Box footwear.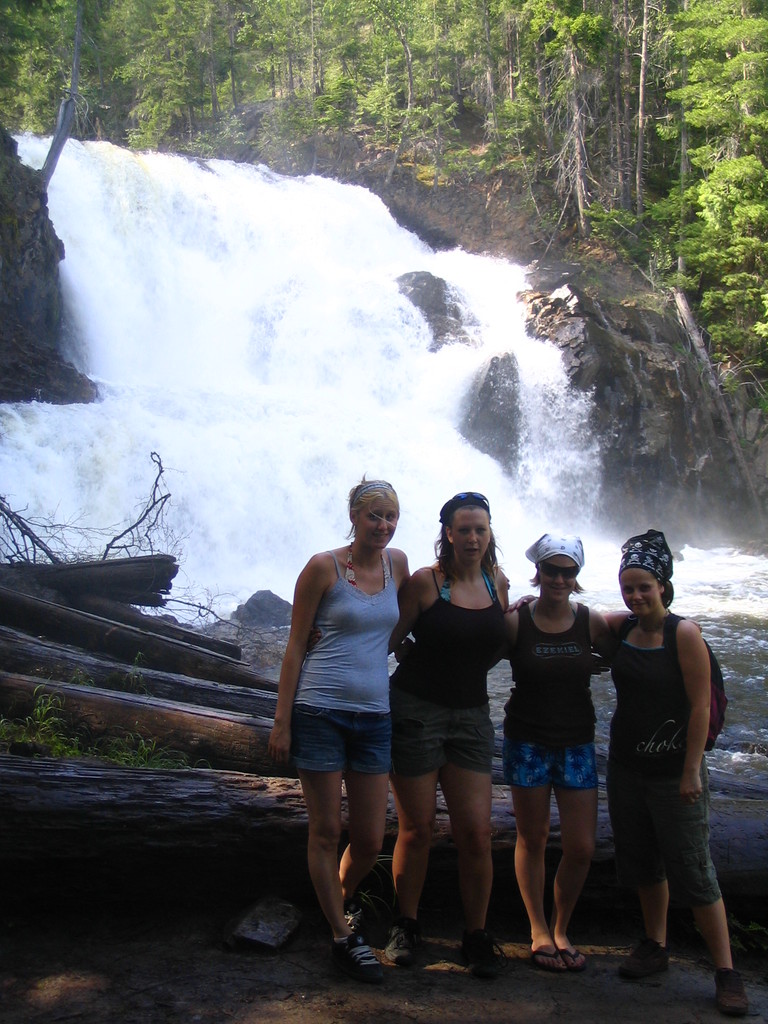
<region>324, 882, 373, 941</region>.
